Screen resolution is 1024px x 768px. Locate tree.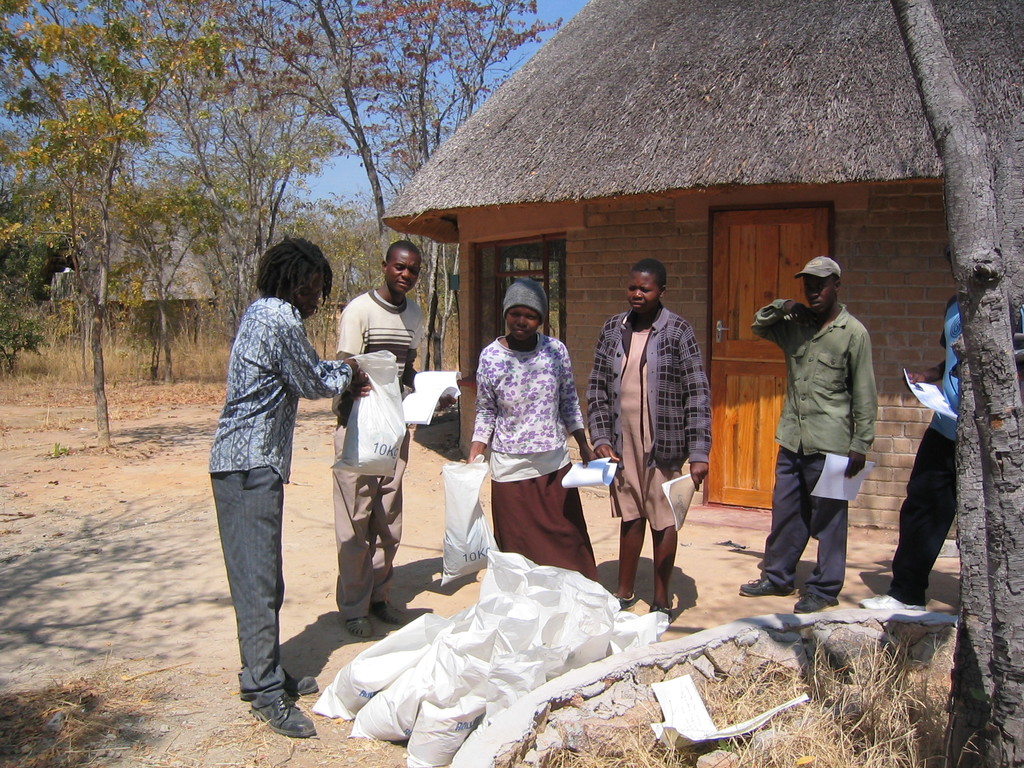
157 0 340 378.
